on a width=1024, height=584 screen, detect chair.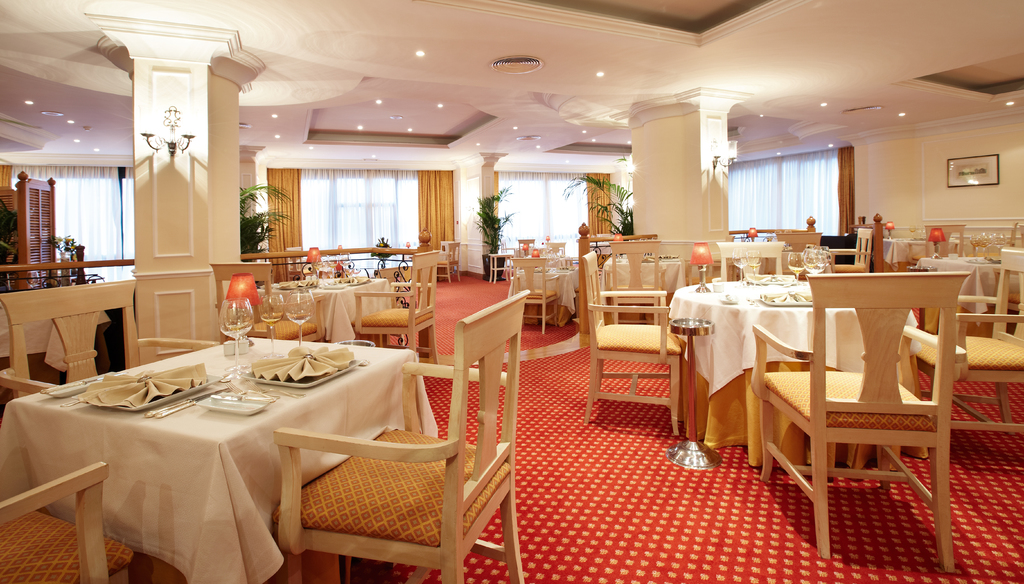
detection(712, 241, 786, 284).
